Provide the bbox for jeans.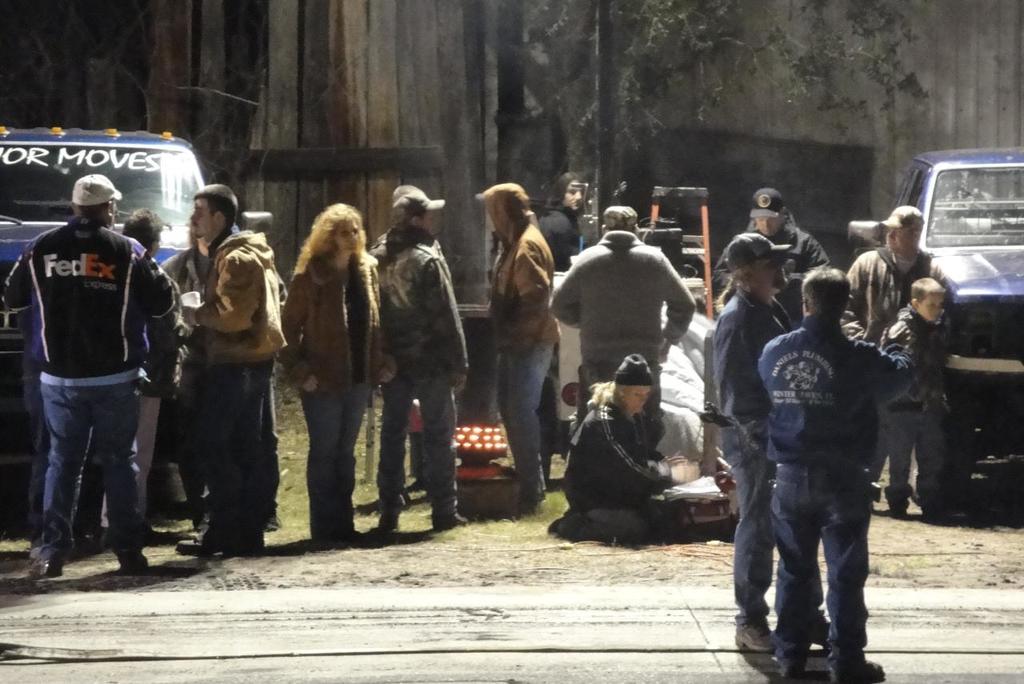
(x1=571, y1=353, x2=614, y2=424).
